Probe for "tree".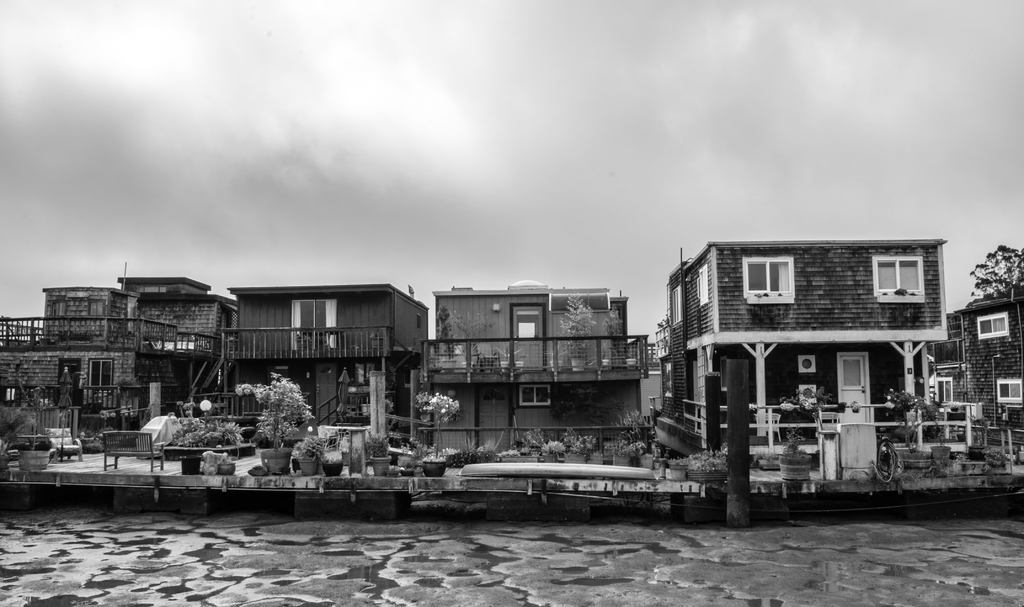
Probe result: crop(884, 390, 942, 456).
